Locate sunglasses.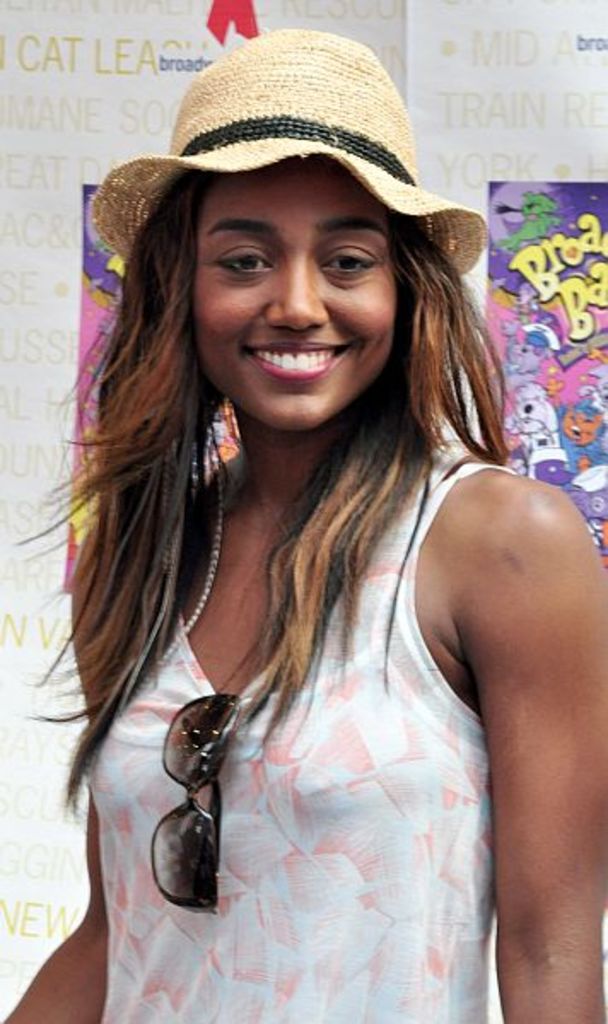
Bounding box: bbox=(150, 693, 241, 916).
